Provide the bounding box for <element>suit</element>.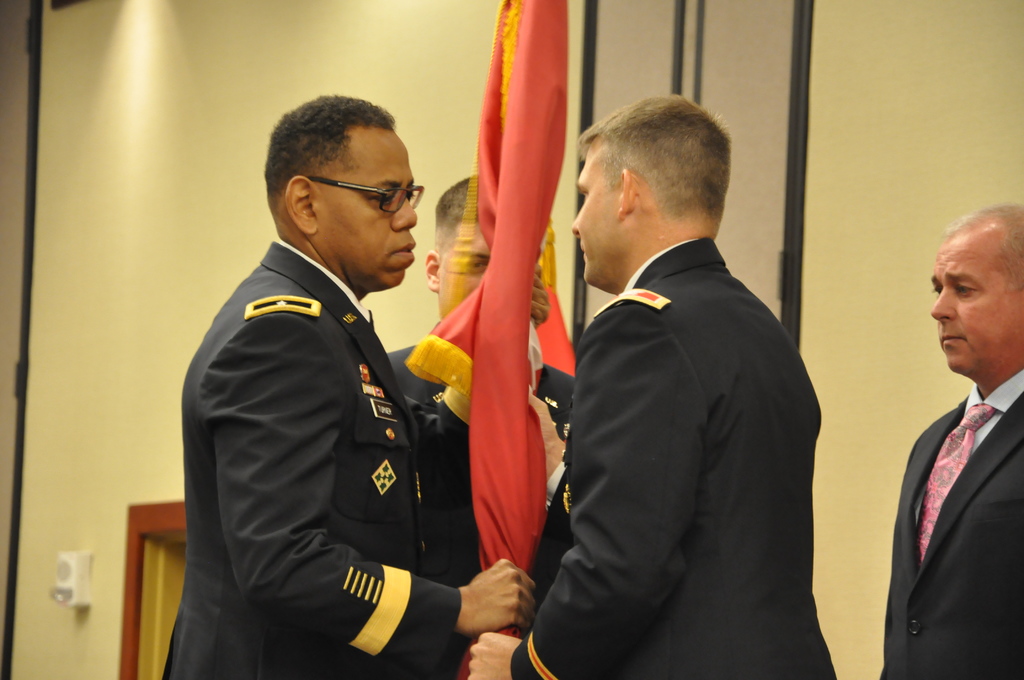
876,367,1023,679.
